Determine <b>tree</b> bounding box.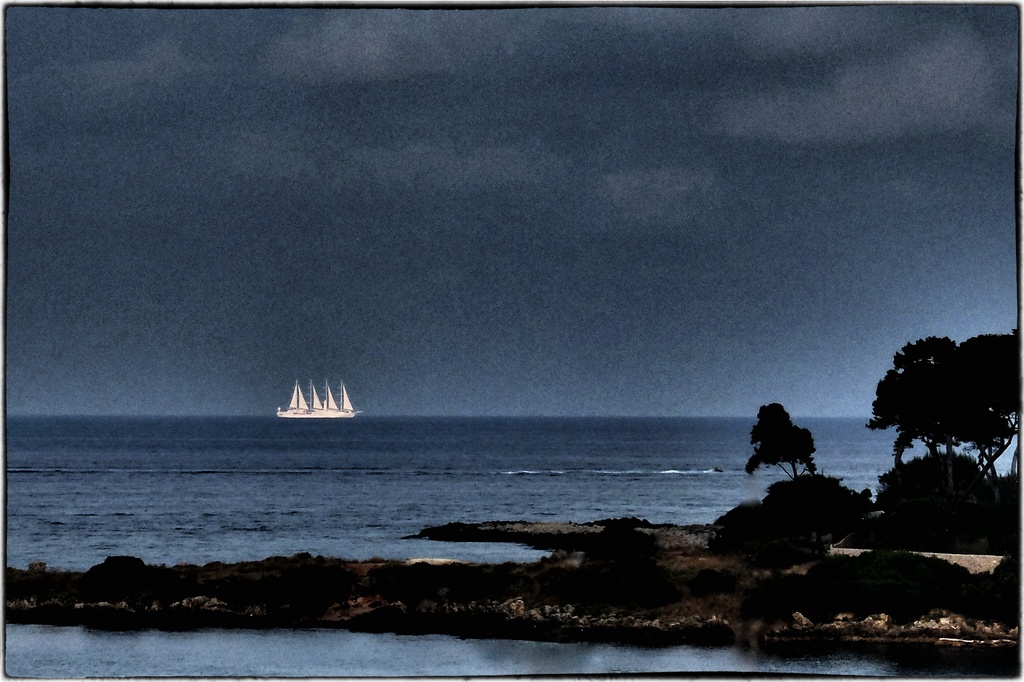
Determined: locate(868, 323, 1023, 480).
